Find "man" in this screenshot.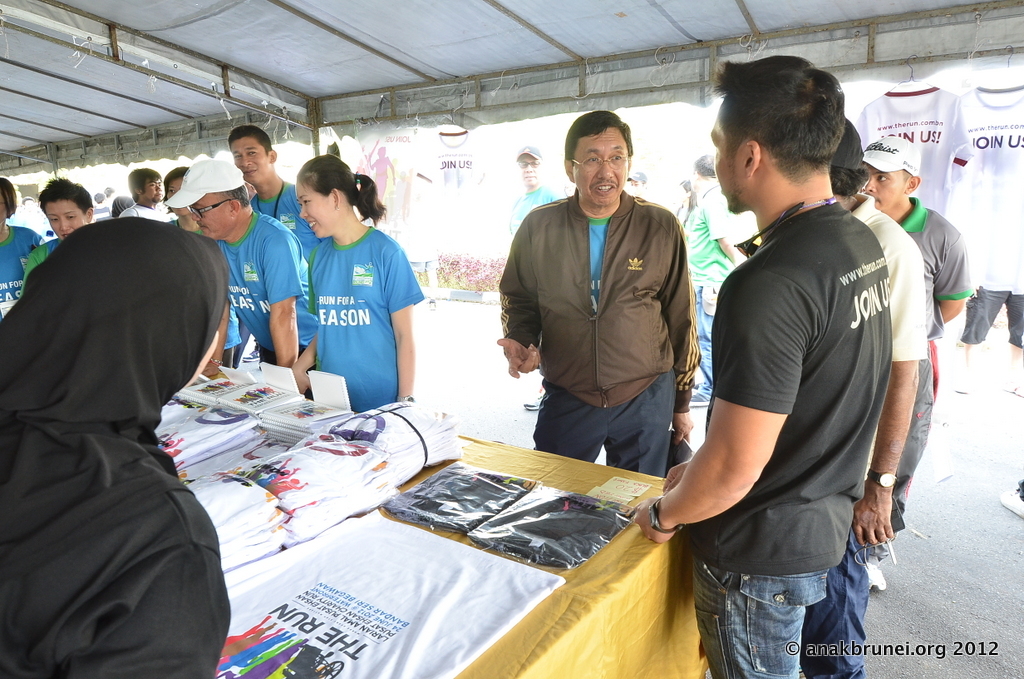
The bounding box for "man" is box(503, 109, 698, 470).
